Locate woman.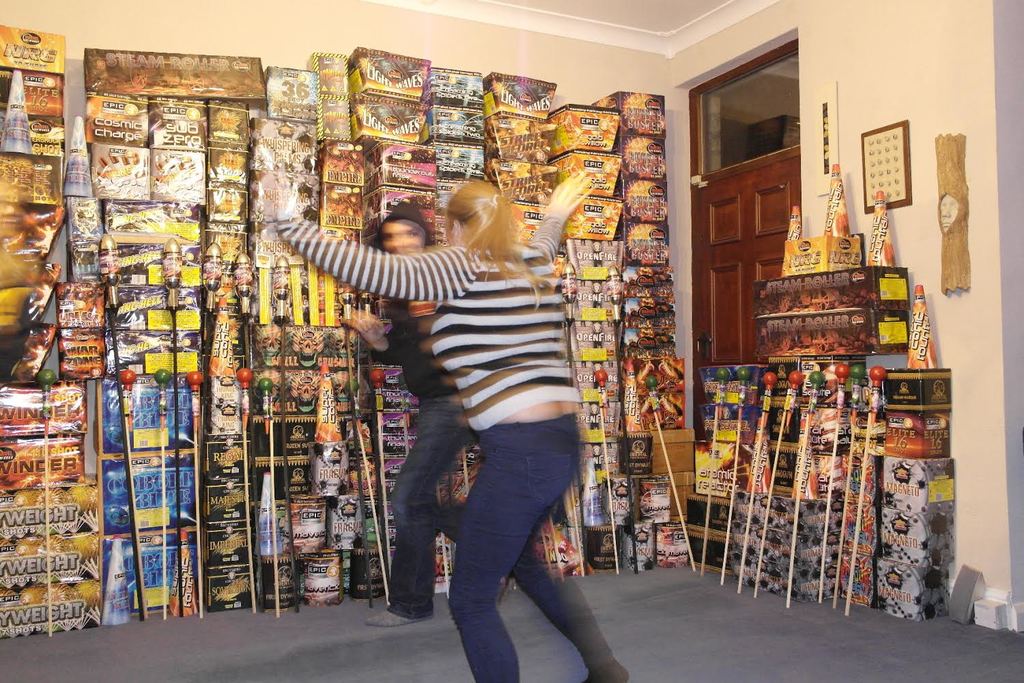
Bounding box: [342,199,507,632].
